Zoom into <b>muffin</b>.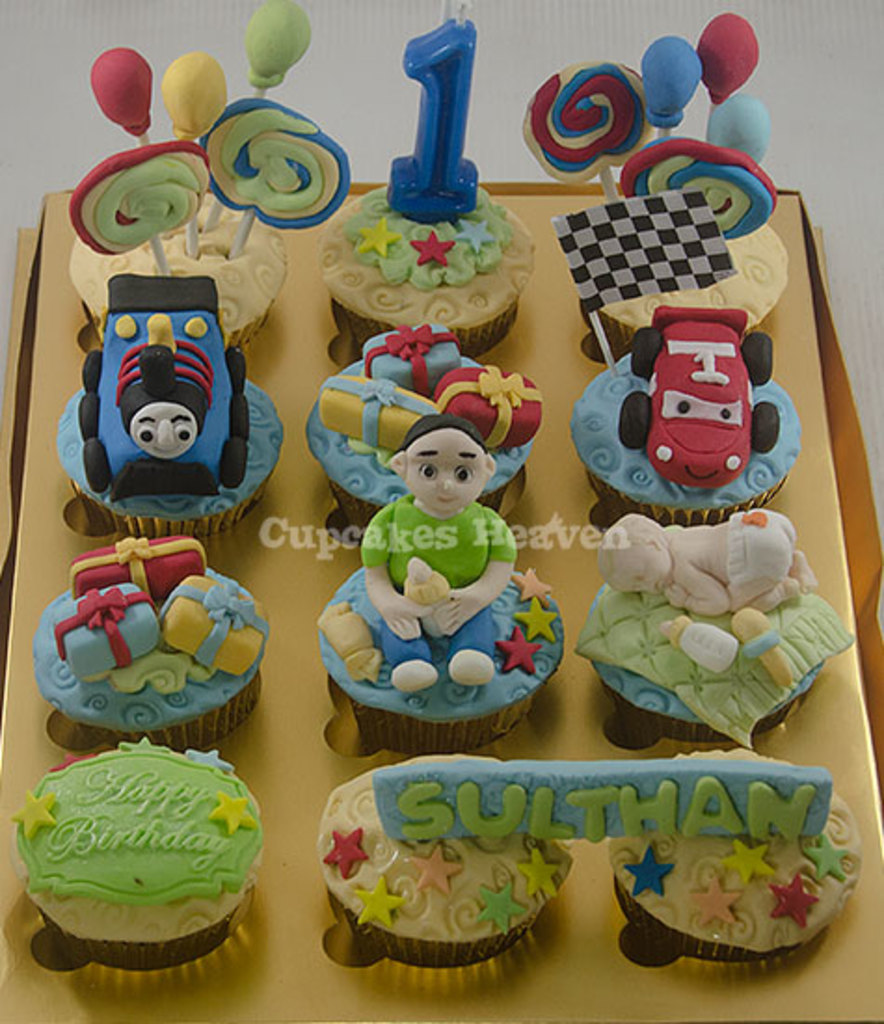
Zoom target: bbox(607, 758, 860, 964).
